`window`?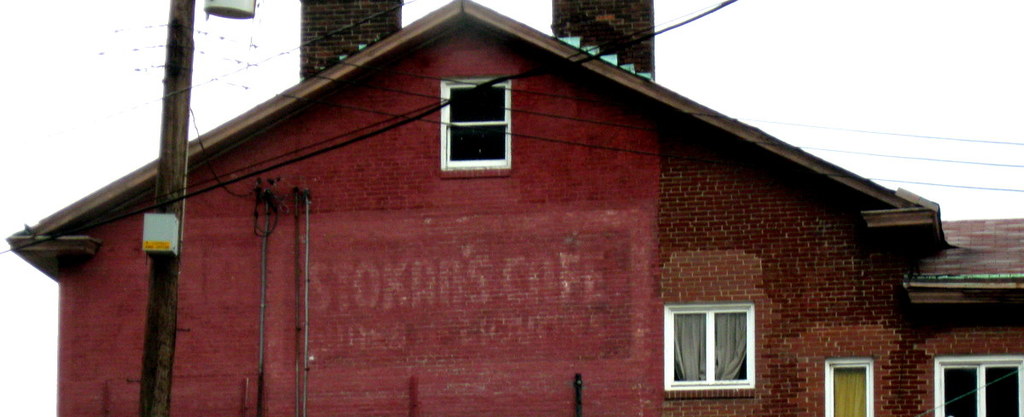
<bbox>825, 363, 874, 416</bbox>
